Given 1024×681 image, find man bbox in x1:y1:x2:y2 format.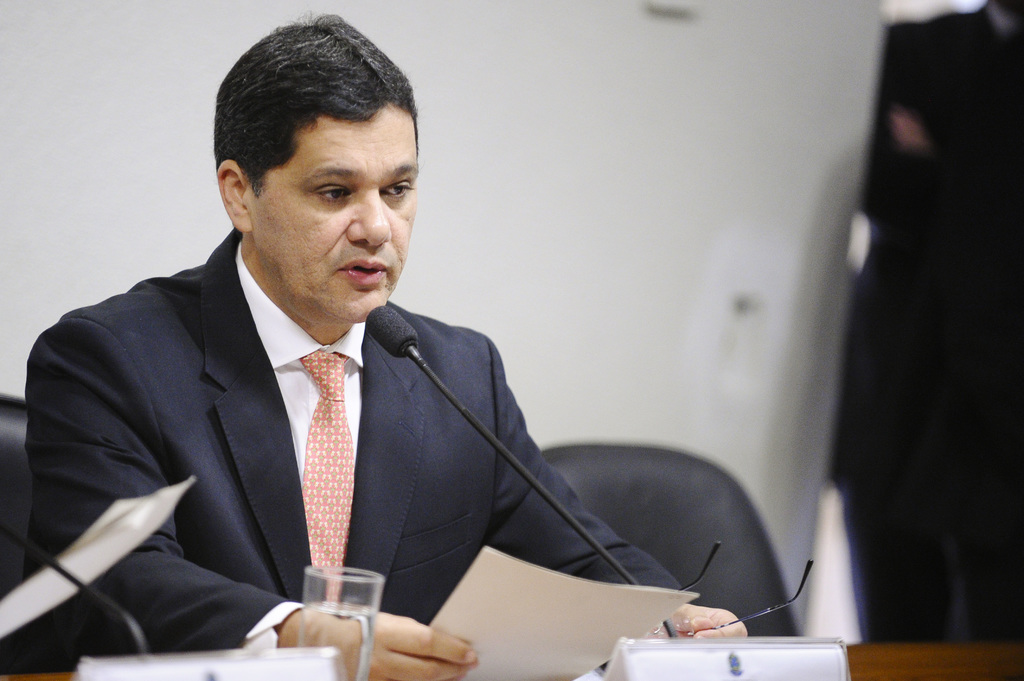
22:48:742:674.
